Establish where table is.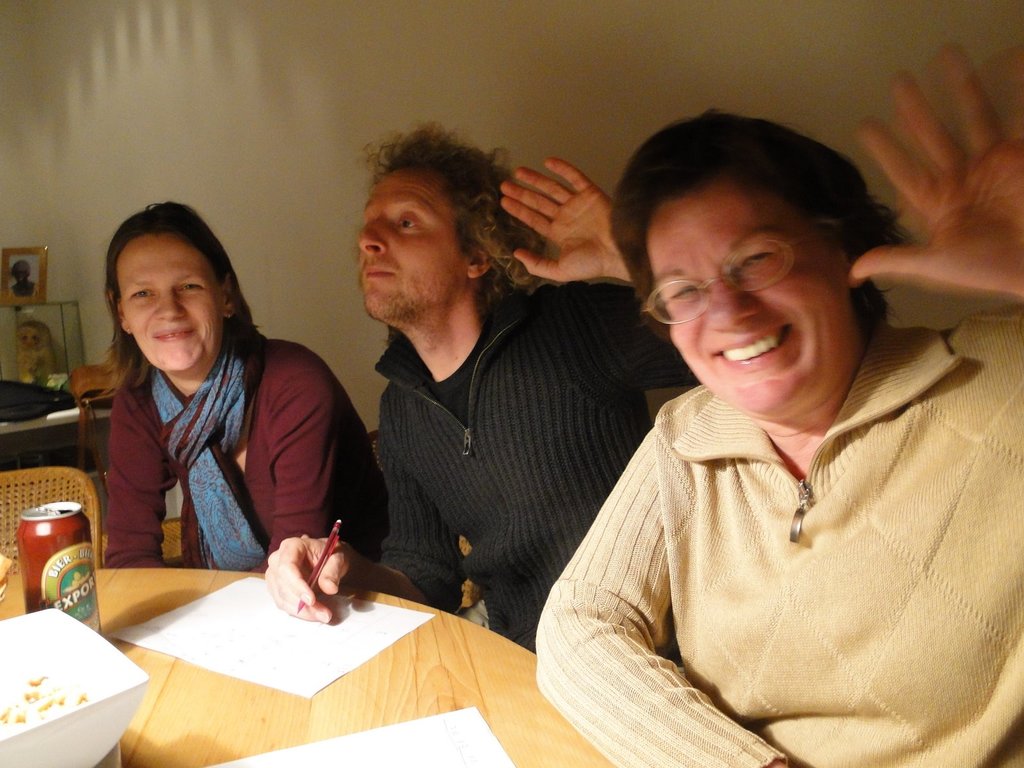
Established at <region>0, 485, 526, 767</region>.
